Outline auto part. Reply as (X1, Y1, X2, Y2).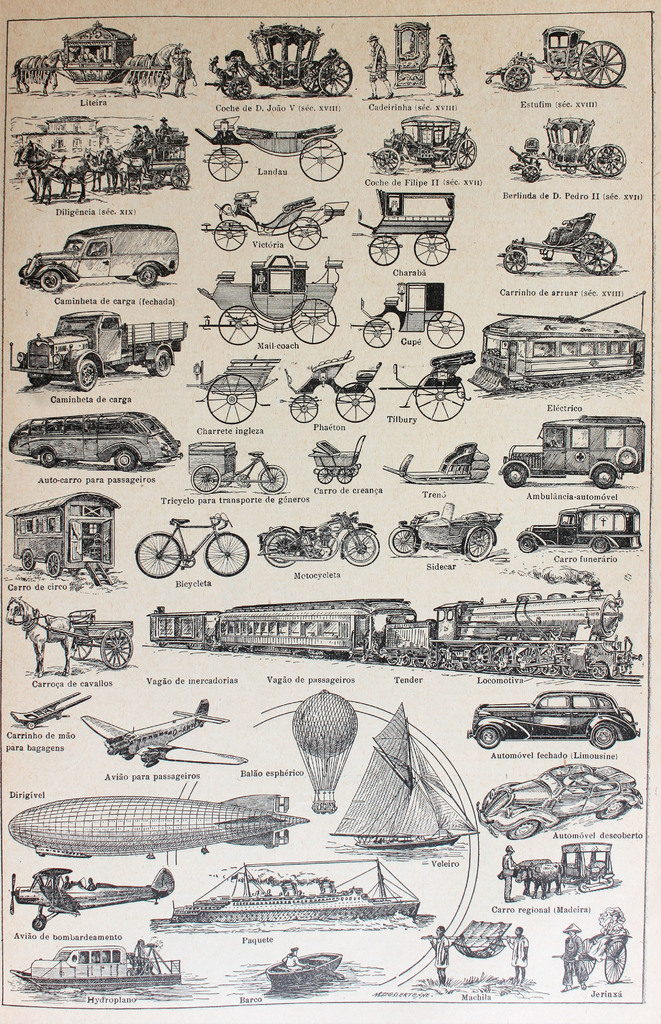
(290, 395, 318, 423).
